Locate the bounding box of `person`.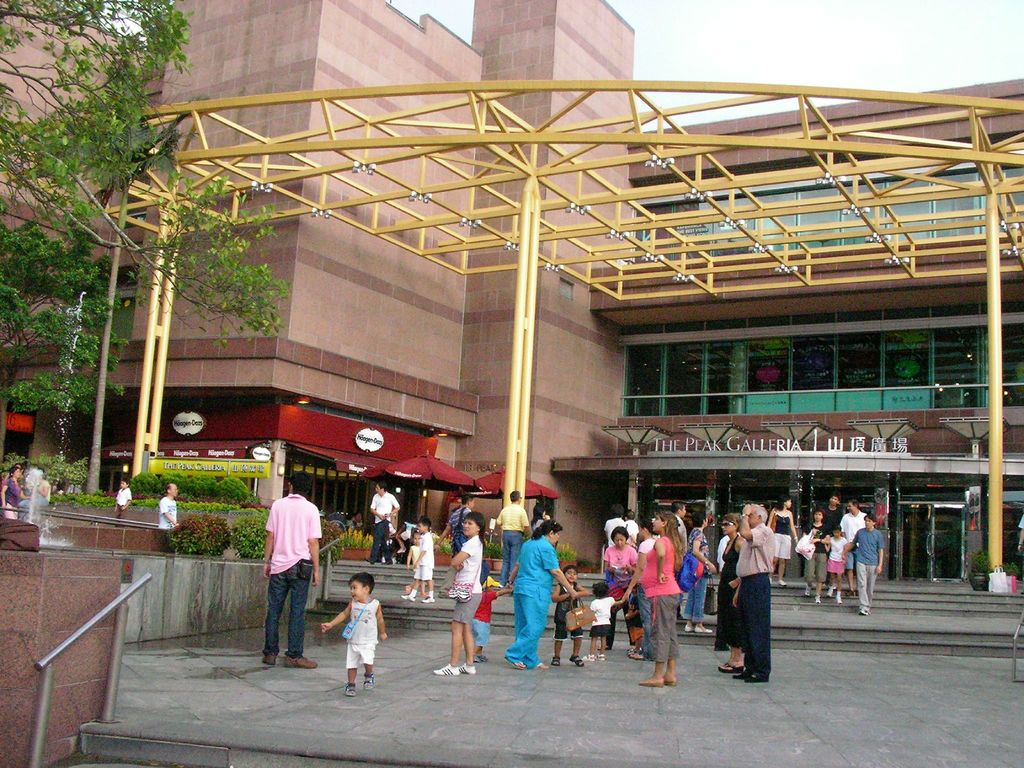
Bounding box: (x1=603, y1=524, x2=641, y2=653).
